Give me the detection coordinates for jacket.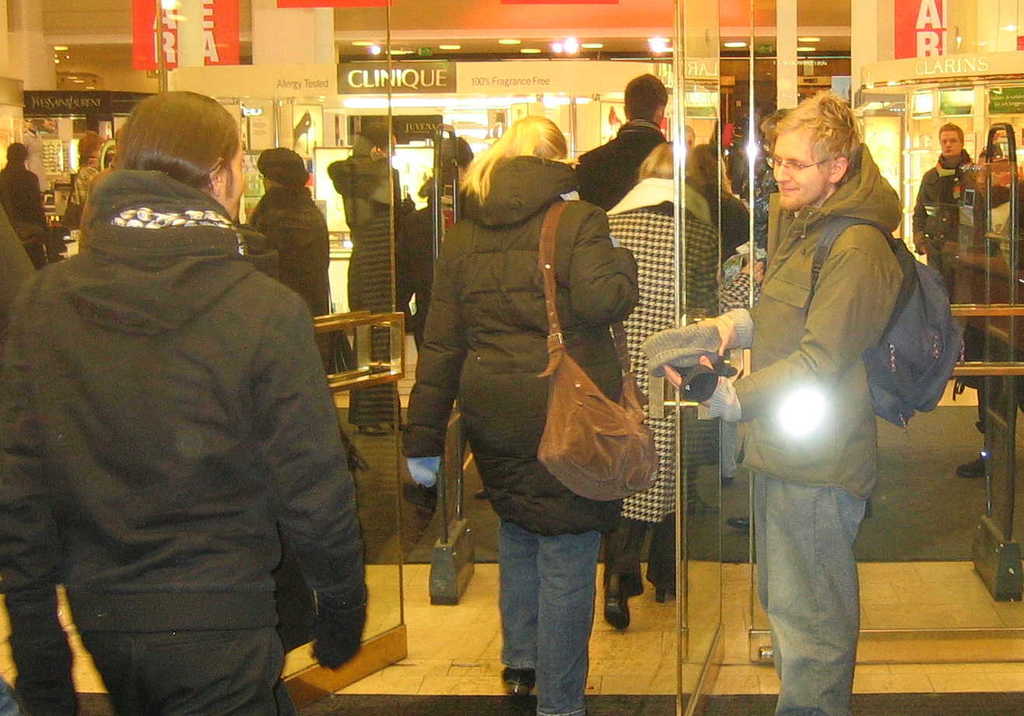
573 121 675 212.
